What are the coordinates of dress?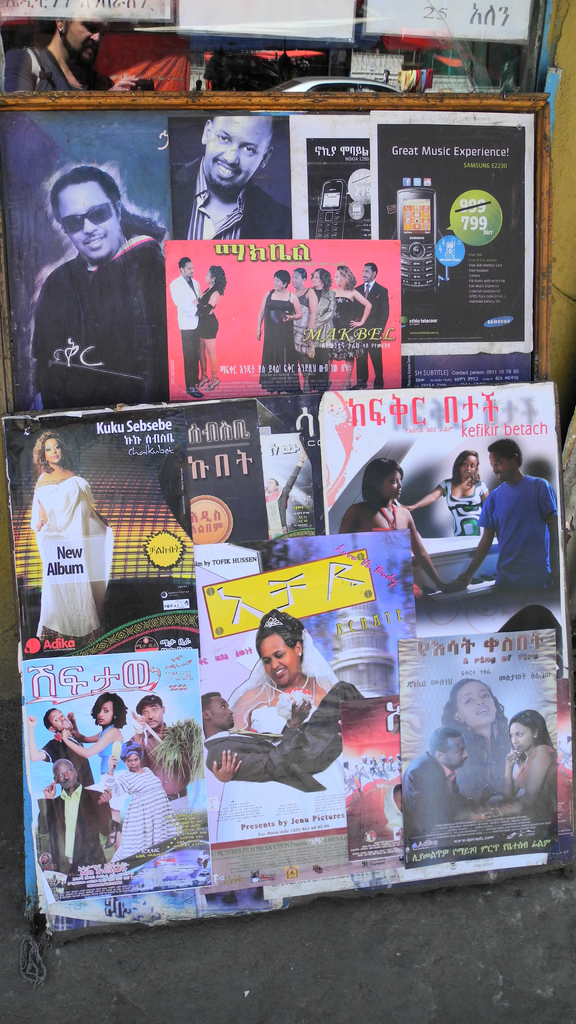
<box>200,287,219,338</box>.
